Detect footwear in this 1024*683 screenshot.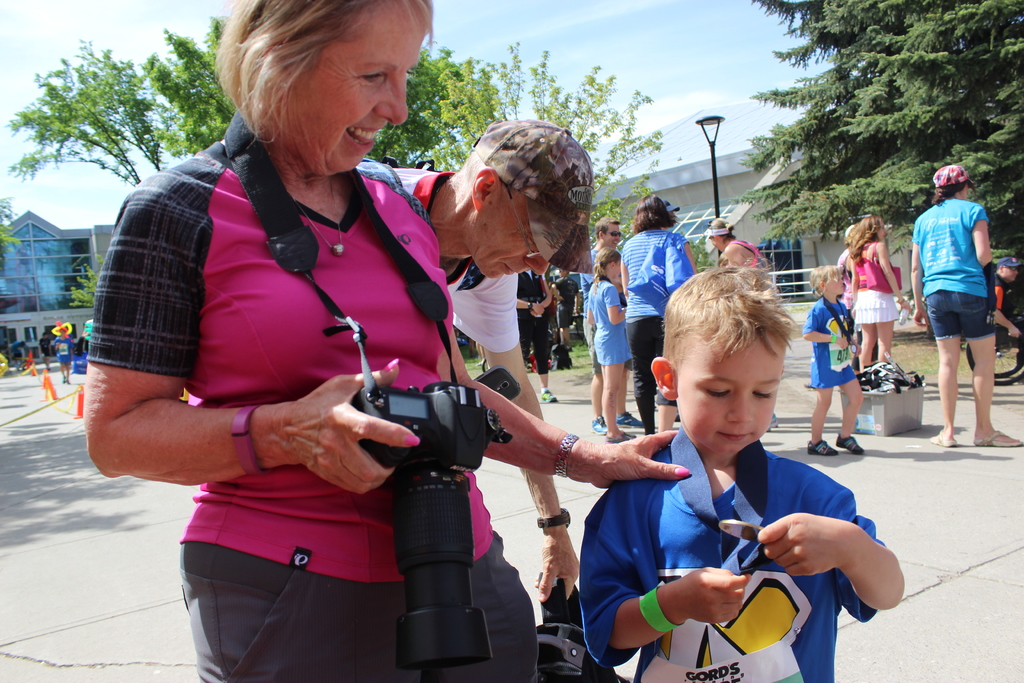
Detection: 834:431:865:457.
